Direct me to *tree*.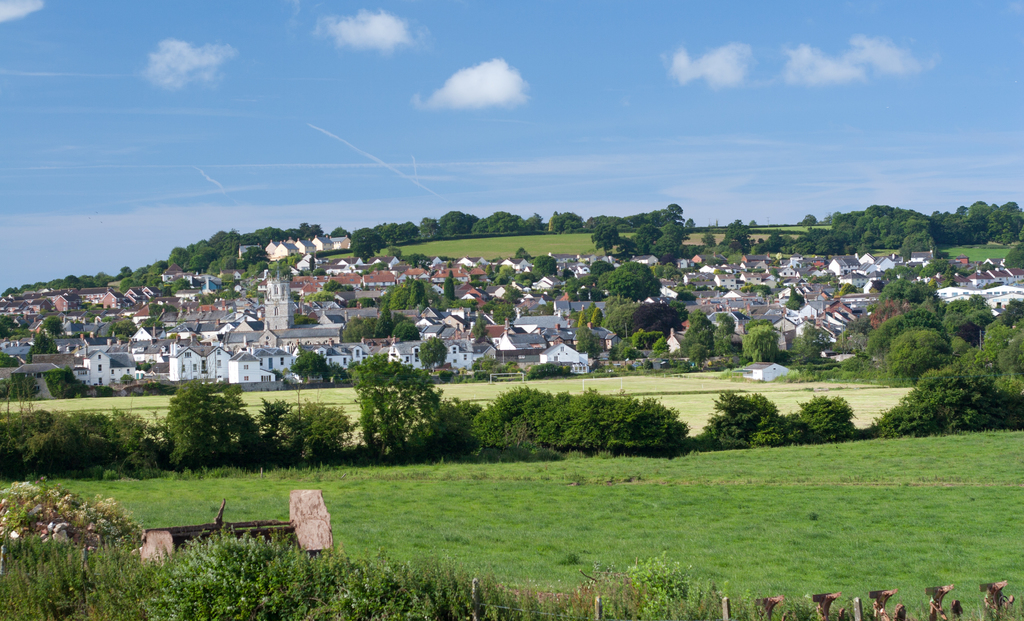
Direction: 589, 200, 686, 265.
